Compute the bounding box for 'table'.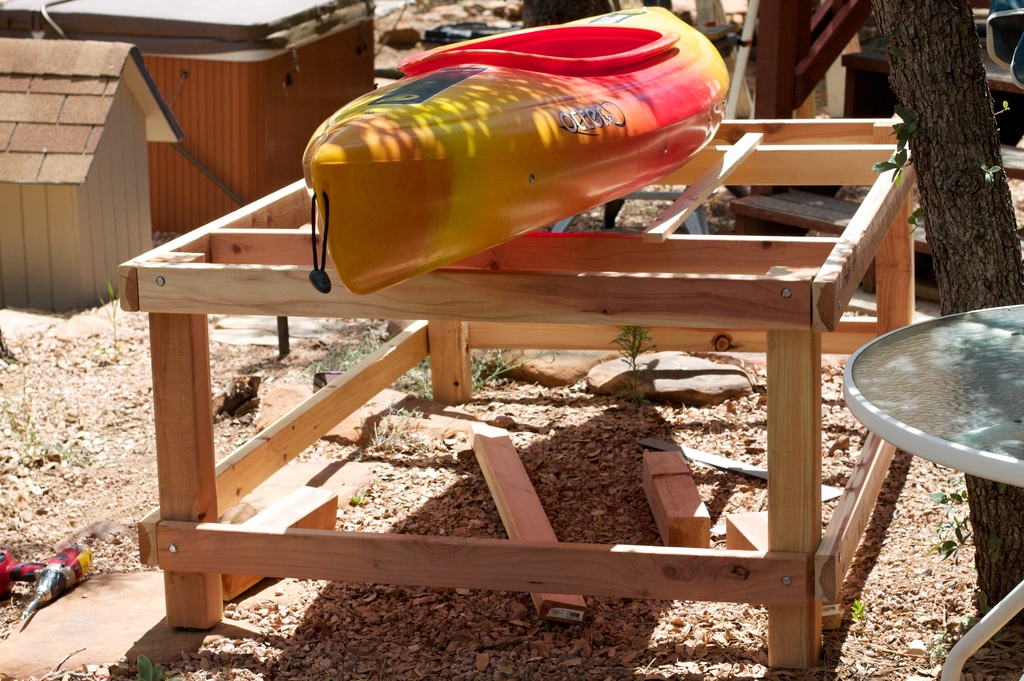
{"left": 93, "top": 121, "right": 948, "bottom": 648}.
